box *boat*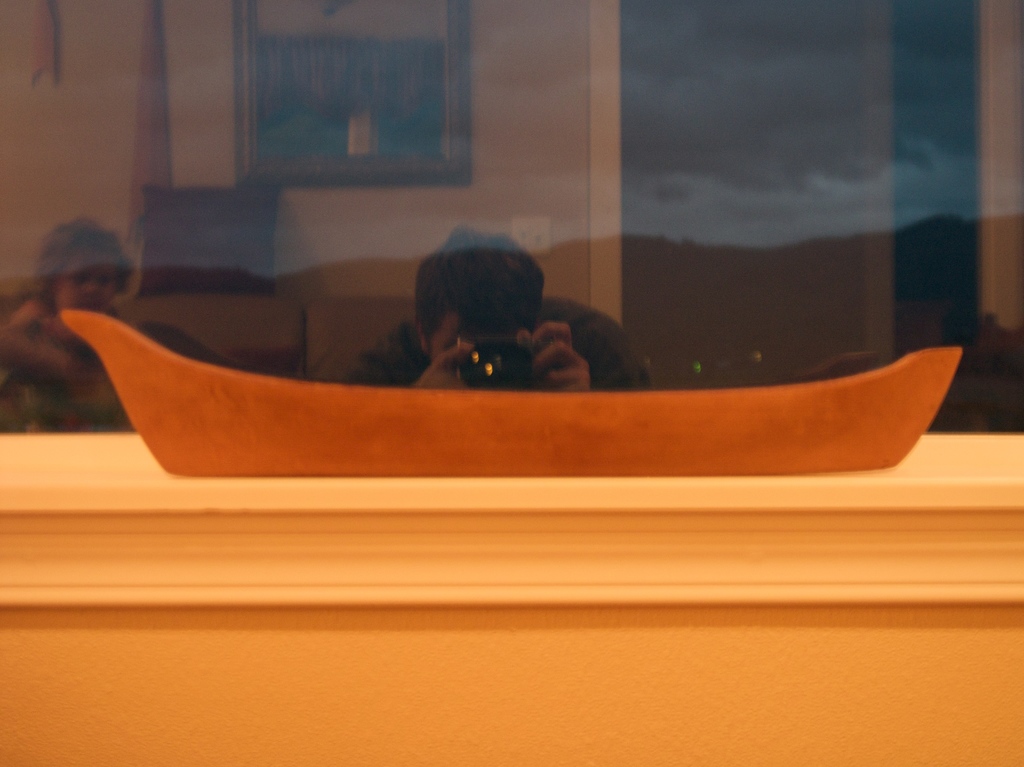
BBox(56, 234, 947, 498)
